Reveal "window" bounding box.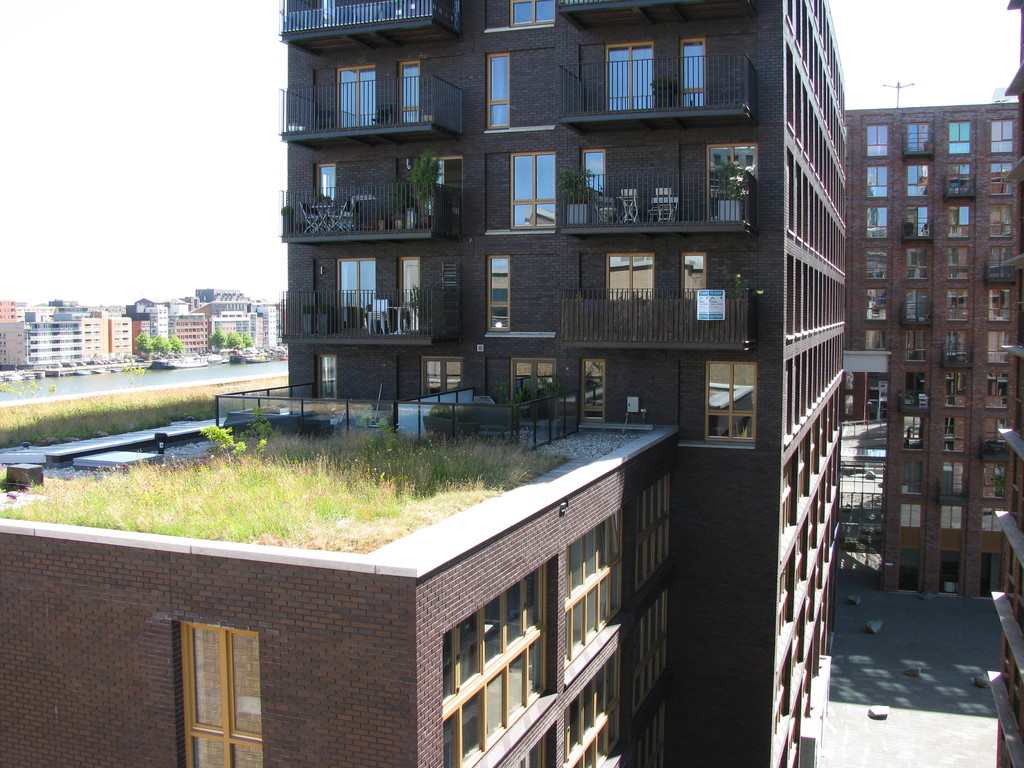
Revealed: 943/415/967/454.
